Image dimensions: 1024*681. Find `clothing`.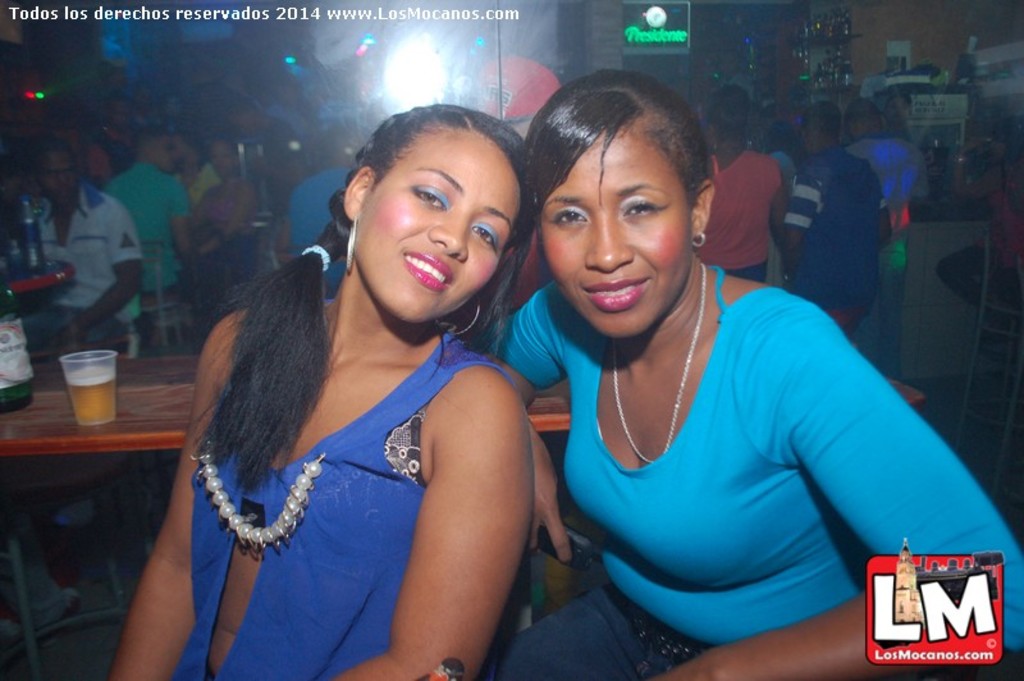
x1=700 y1=141 x2=781 y2=284.
